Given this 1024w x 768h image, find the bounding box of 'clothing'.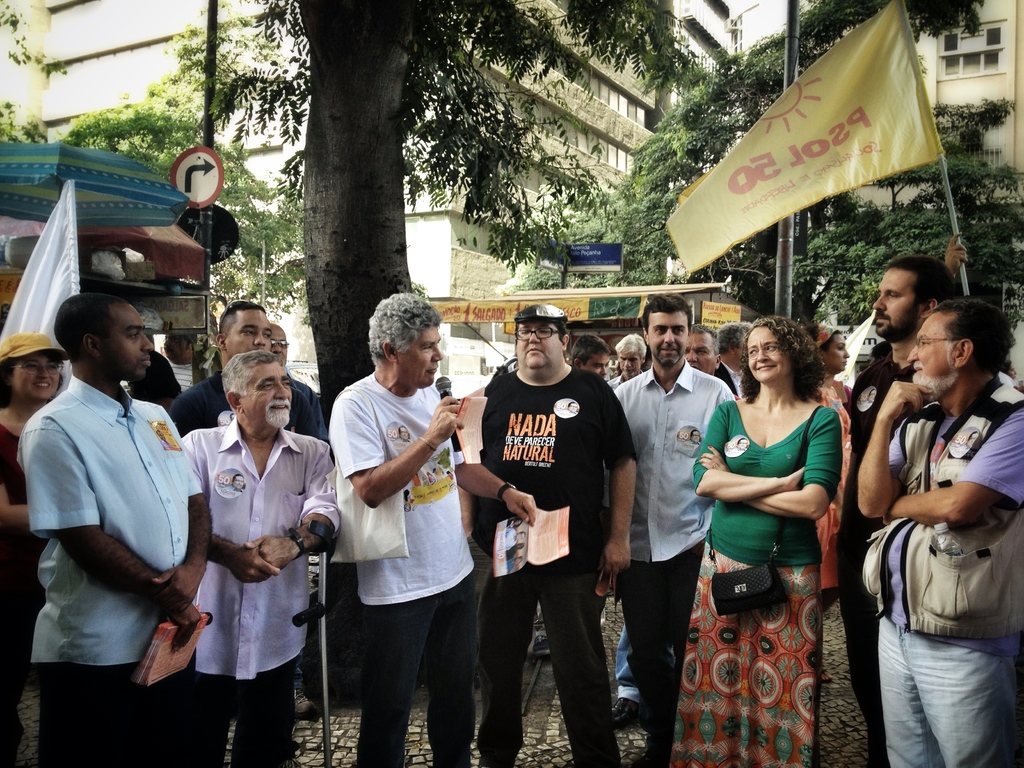
<region>170, 366, 318, 433</region>.
